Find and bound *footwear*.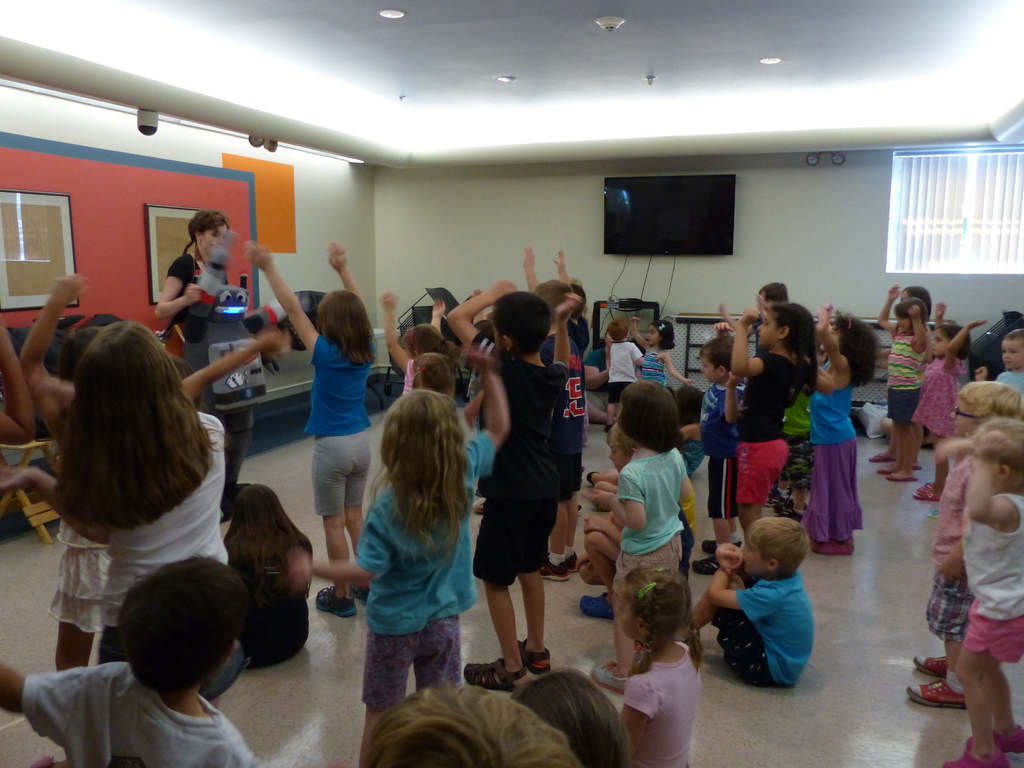
Bound: BBox(771, 509, 803, 525).
